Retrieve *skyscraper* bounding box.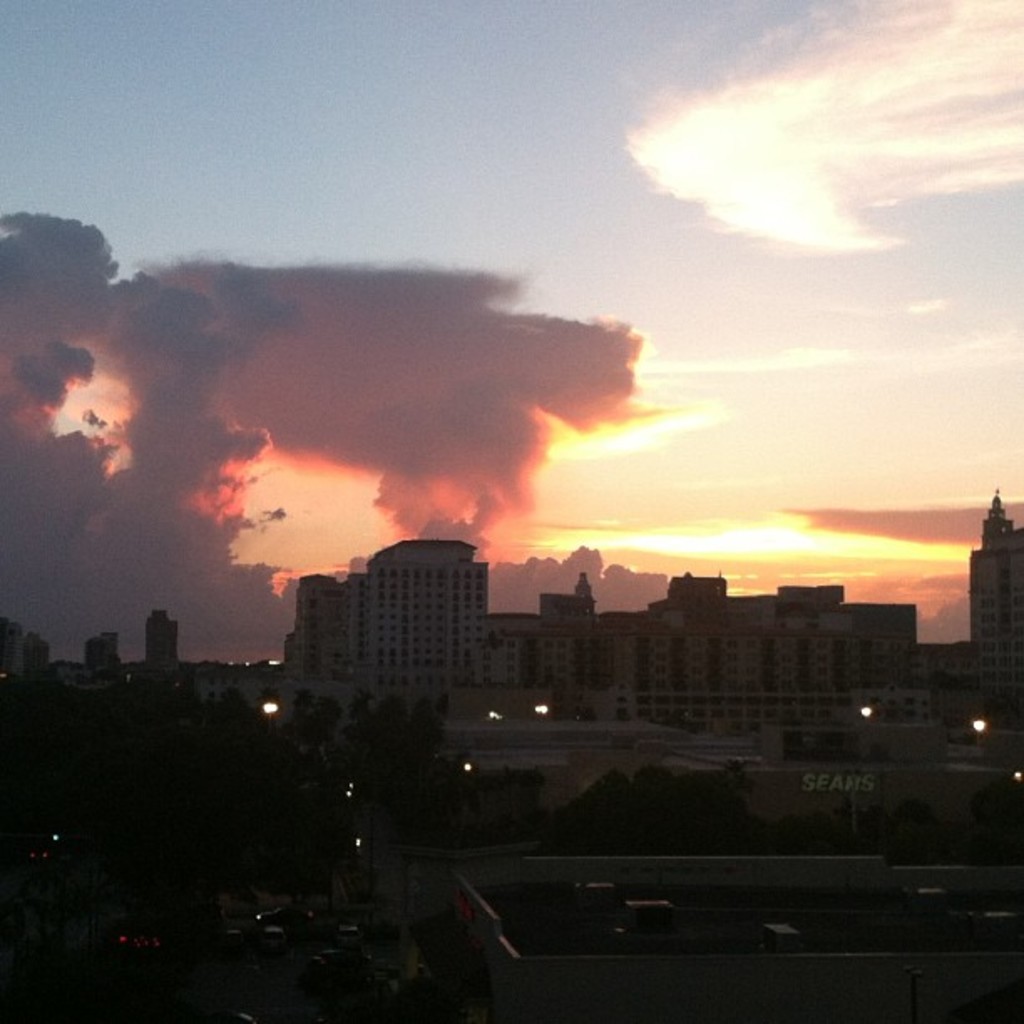
Bounding box: box=[149, 607, 171, 676].
